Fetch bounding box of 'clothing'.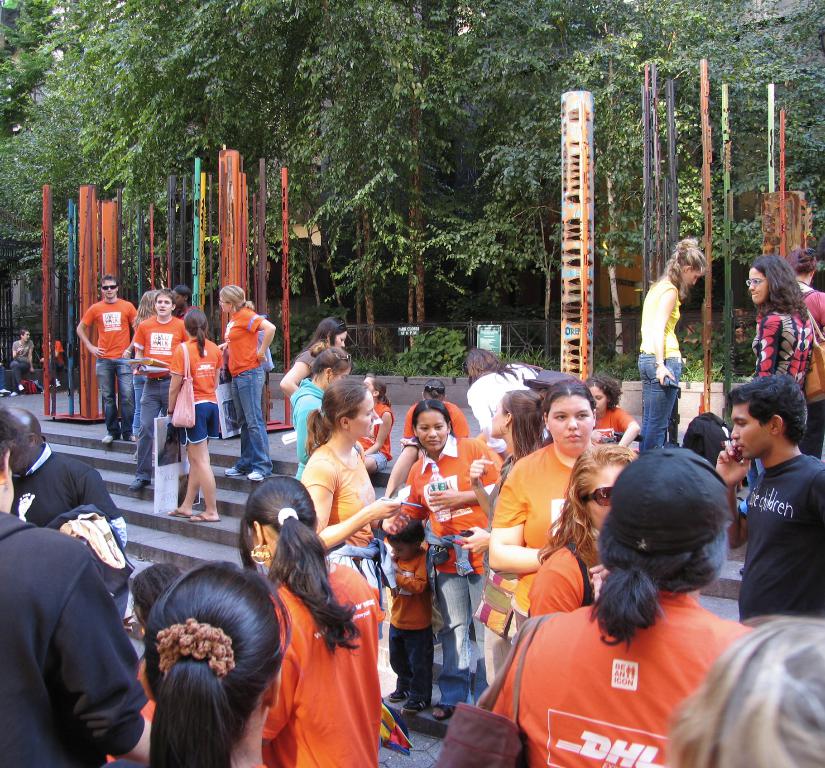
Bbox: bbox(630, 267, 690, 447).
